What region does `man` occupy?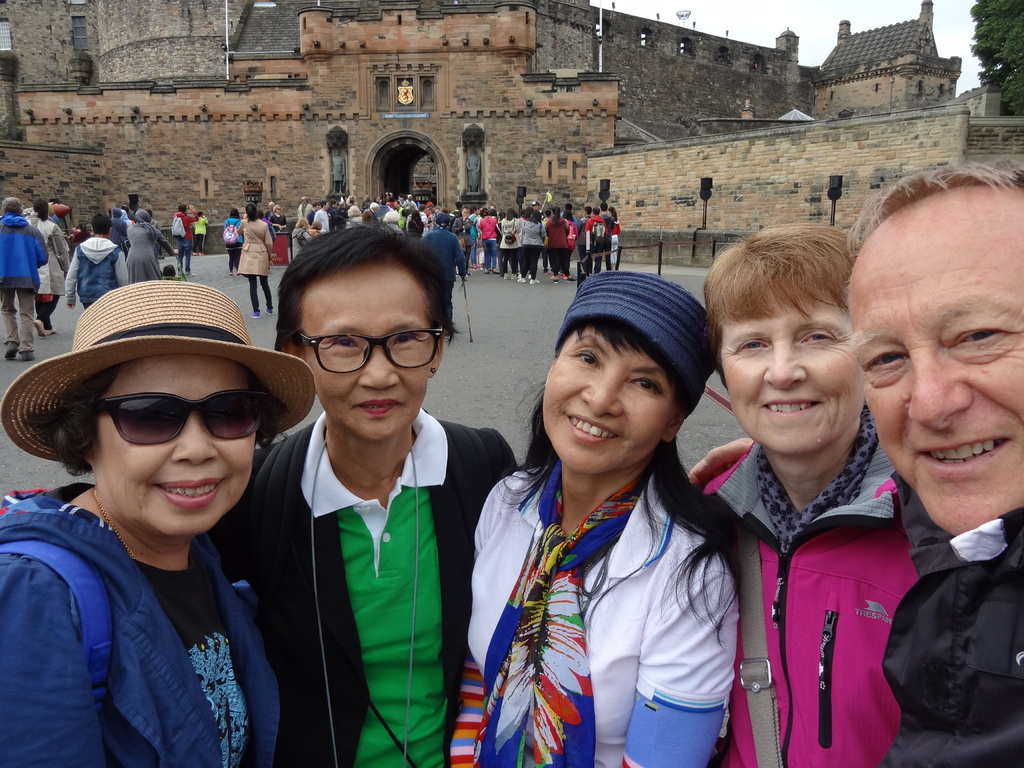
bbox=[294, 194, 314, 224].
